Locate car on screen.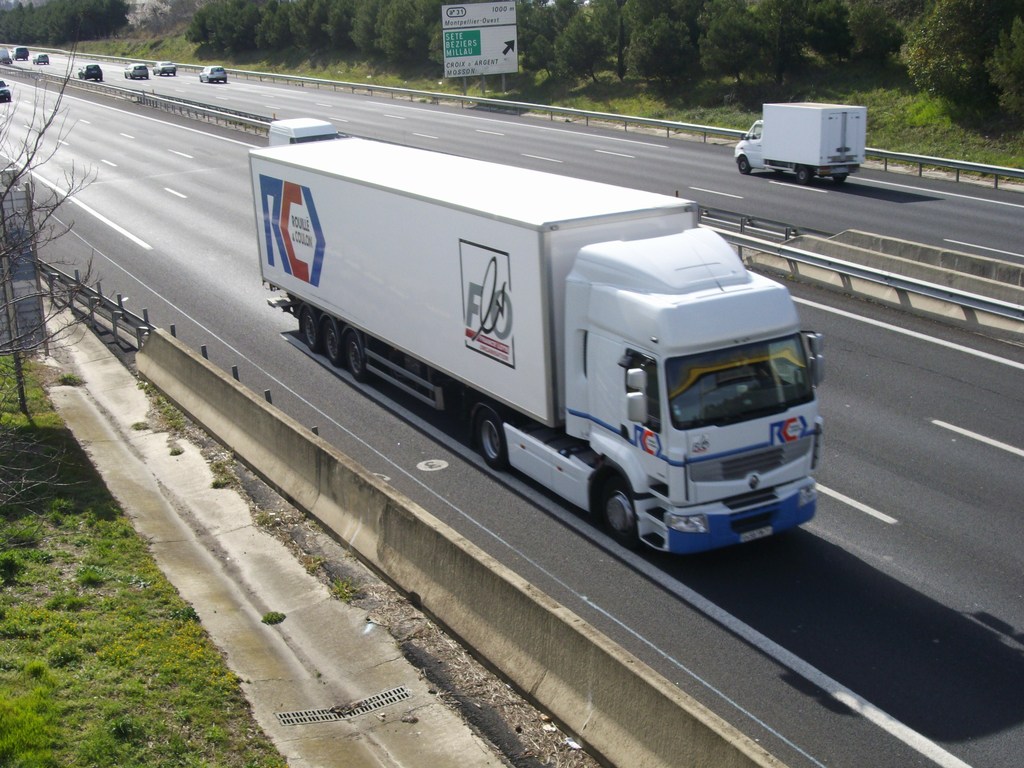
On screen at select_region(150, 60, 177, 76).
